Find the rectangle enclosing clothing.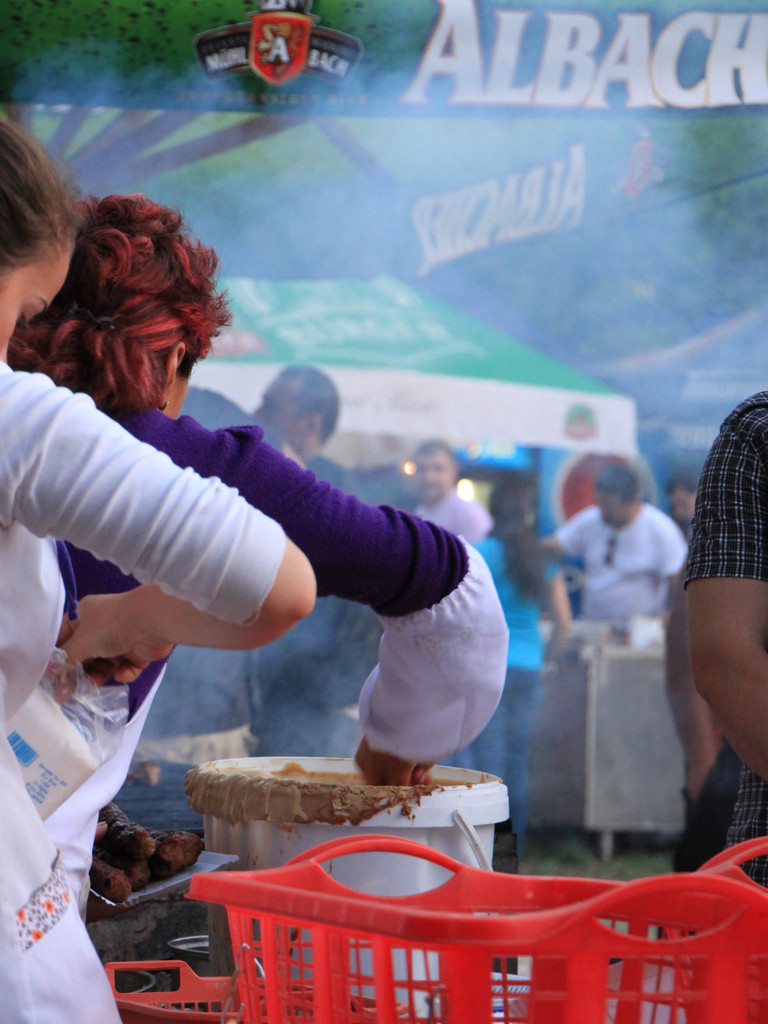
x1=679 y1=387 x2=767 y2=885.
